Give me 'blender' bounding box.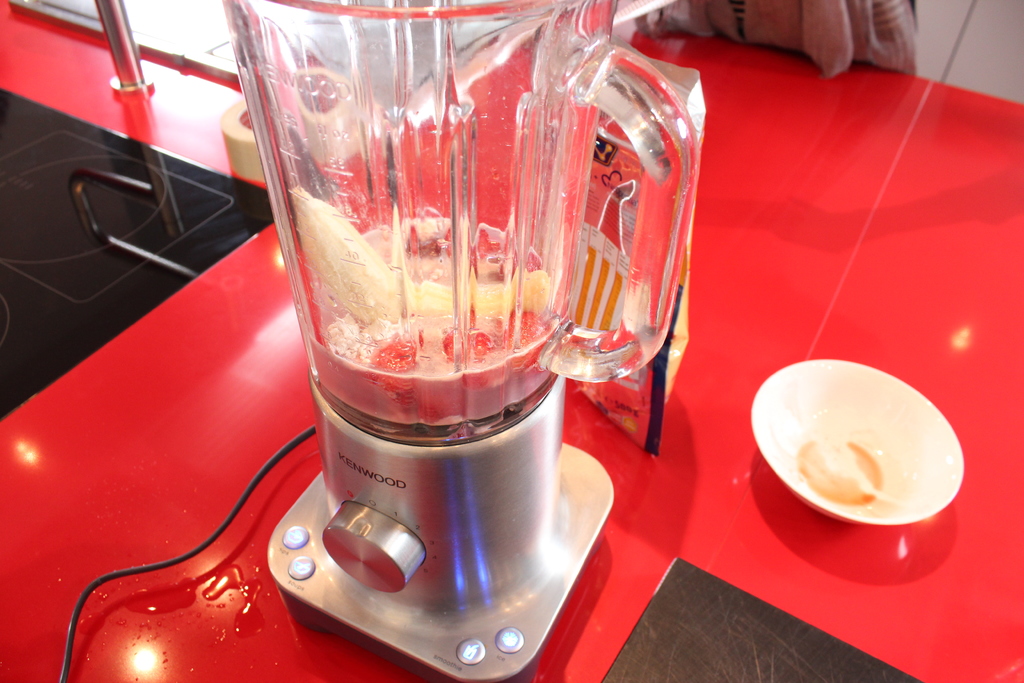
[left=218, top=0, right=694, bottom=682].
